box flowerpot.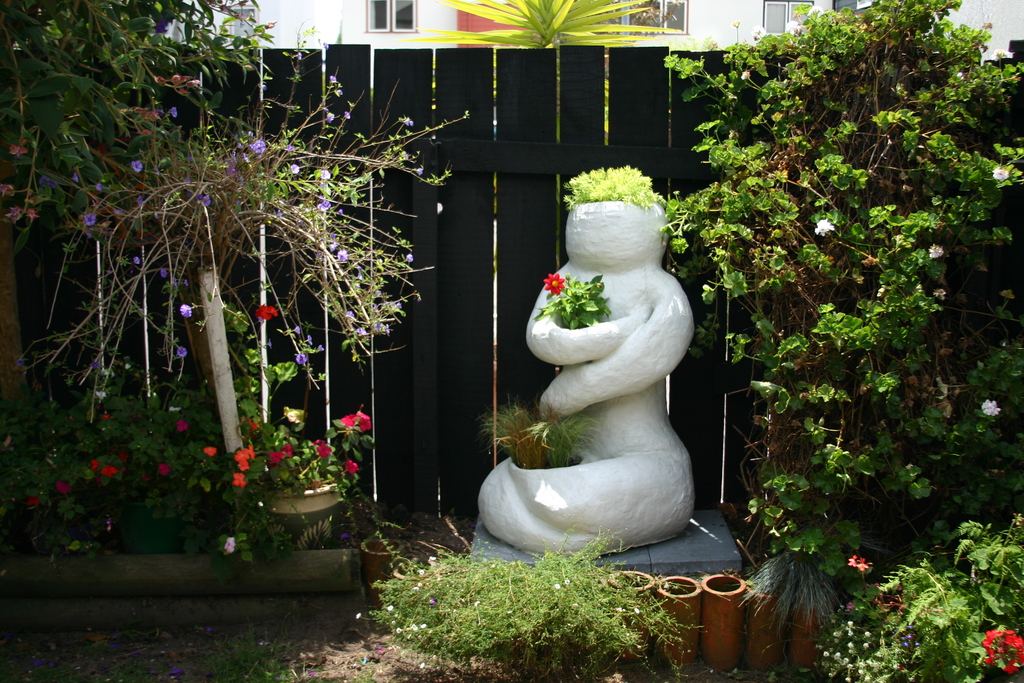
x1=267, y1=479, x2=342, y2=543.
